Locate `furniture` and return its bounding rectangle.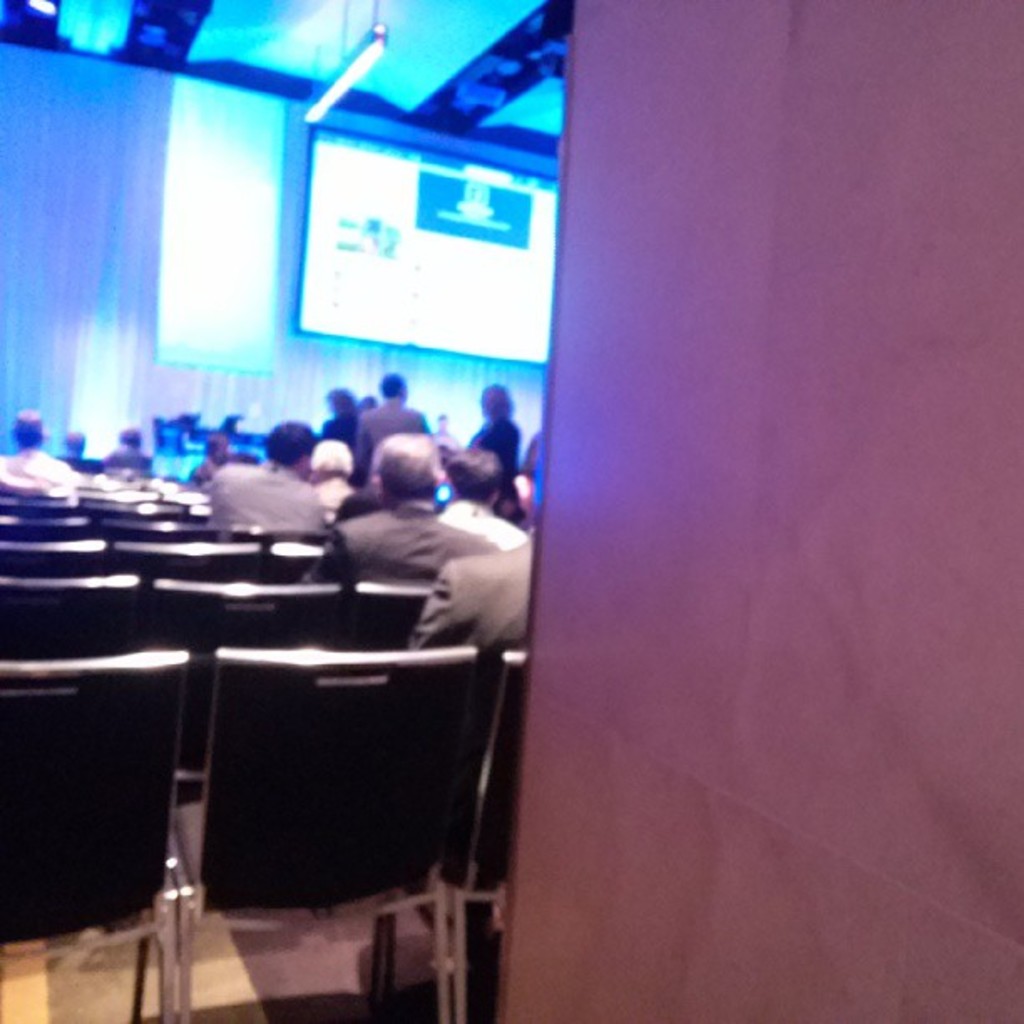
pyautogui.locateOnScreen(99, 517, 221, 545).
